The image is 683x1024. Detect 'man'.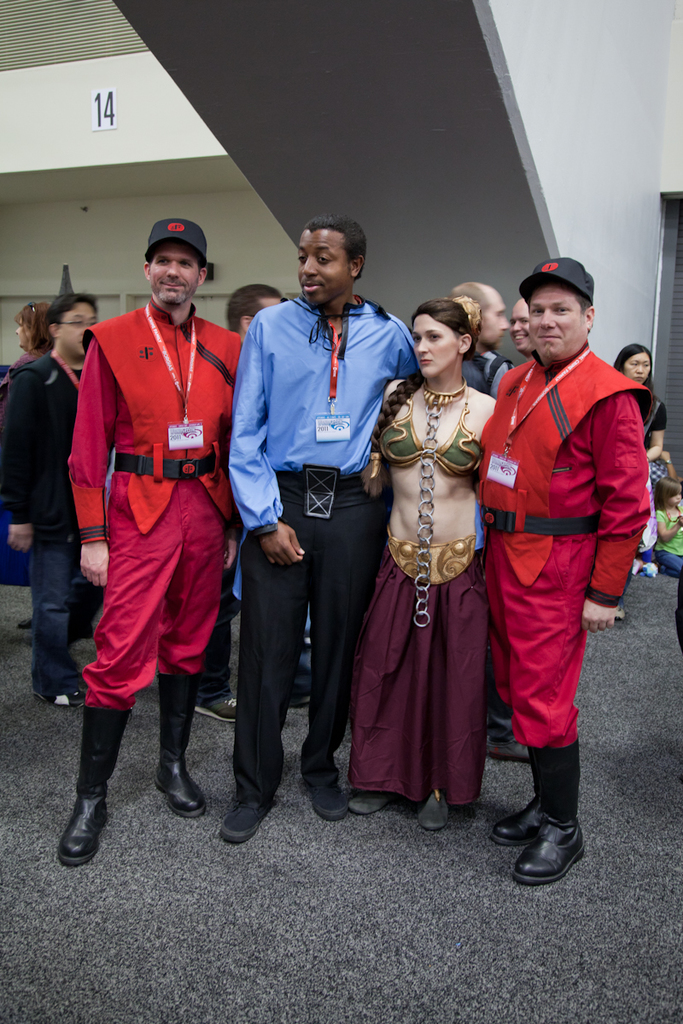
Detection: 447/281/515/405.
